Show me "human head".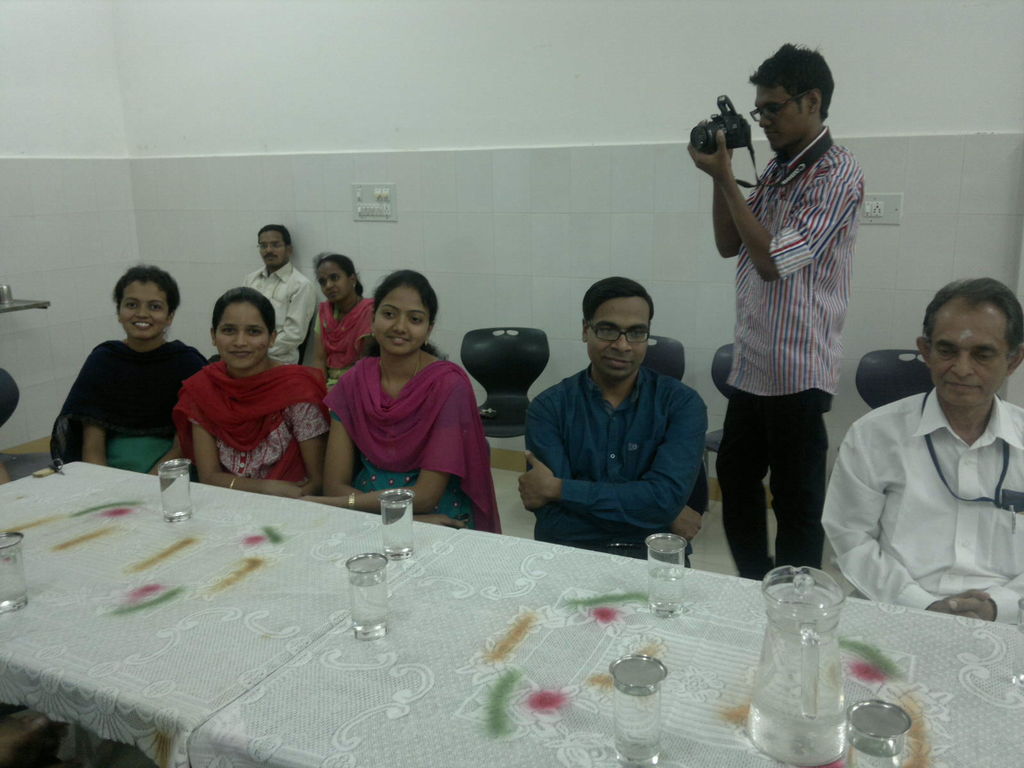
"human head" is here: bbox(313, 254, 355, 304).
